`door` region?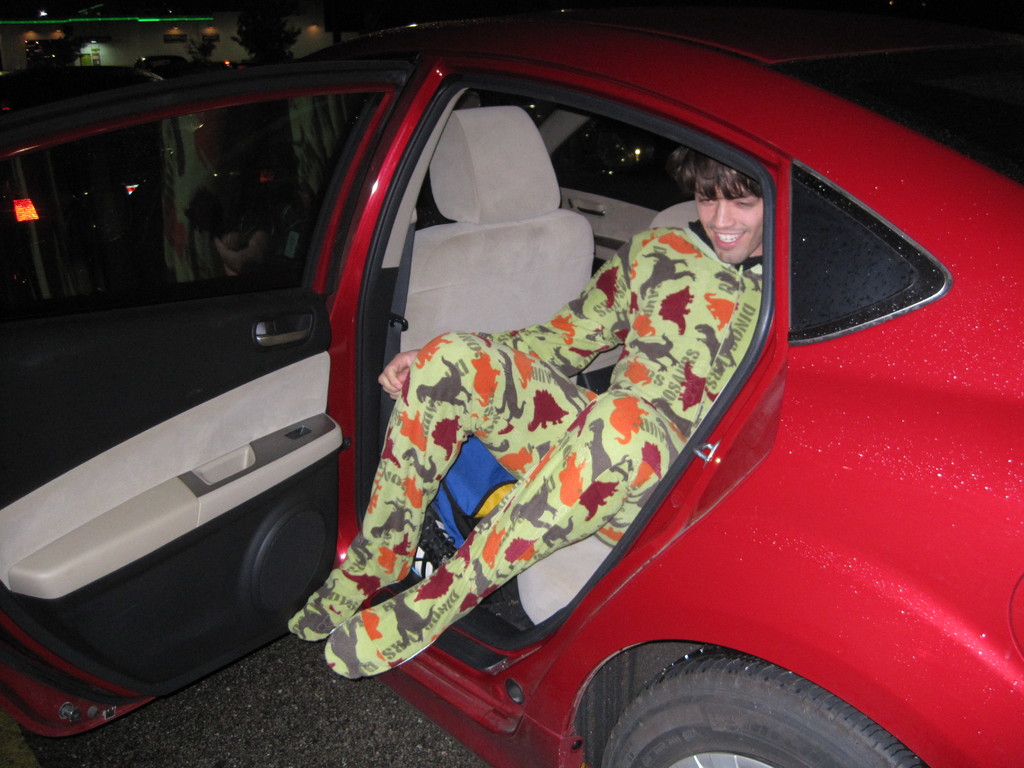
<bbox>0, 54, 417, 753</bbox>
